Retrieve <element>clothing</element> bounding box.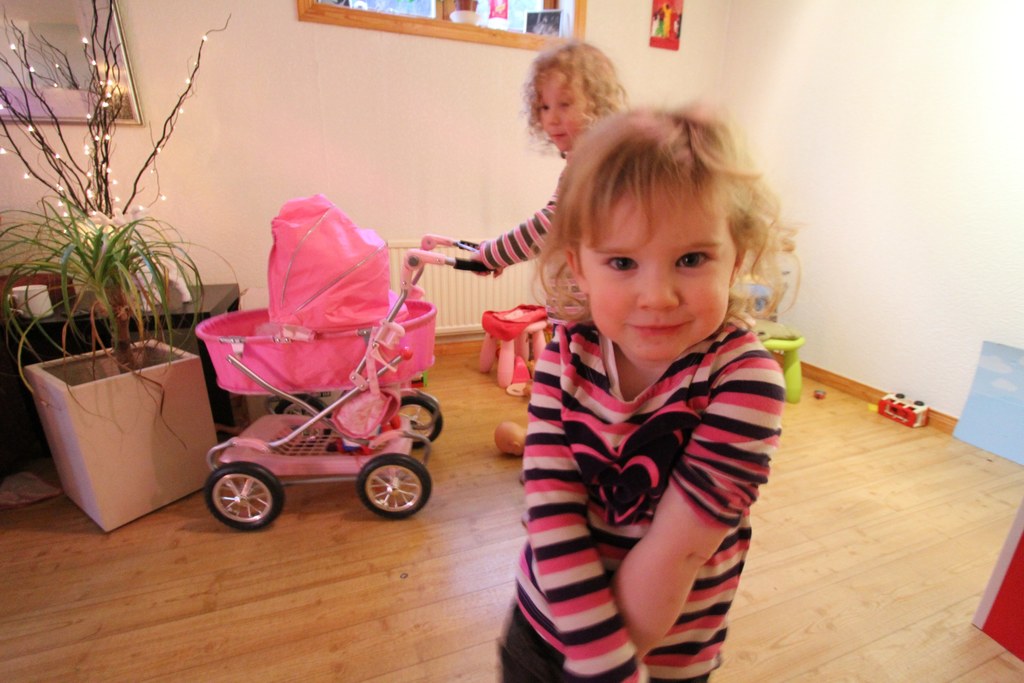
Bounding box: [left=492, top=317, right=785, bottom=682].
